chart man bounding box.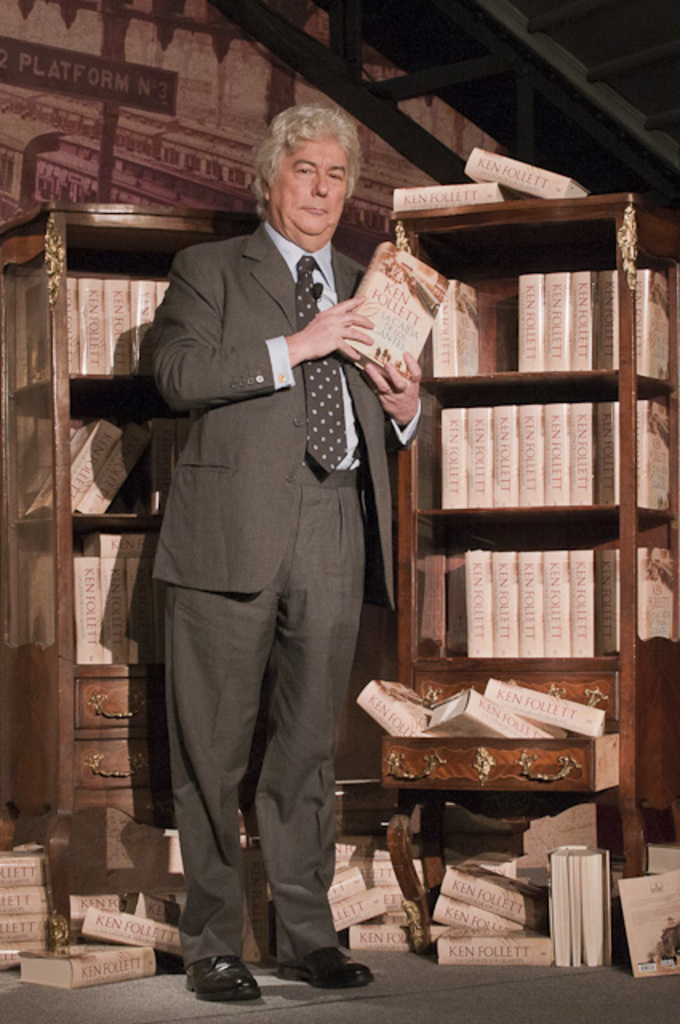
Charted: region(147, 98, 437, 995).
